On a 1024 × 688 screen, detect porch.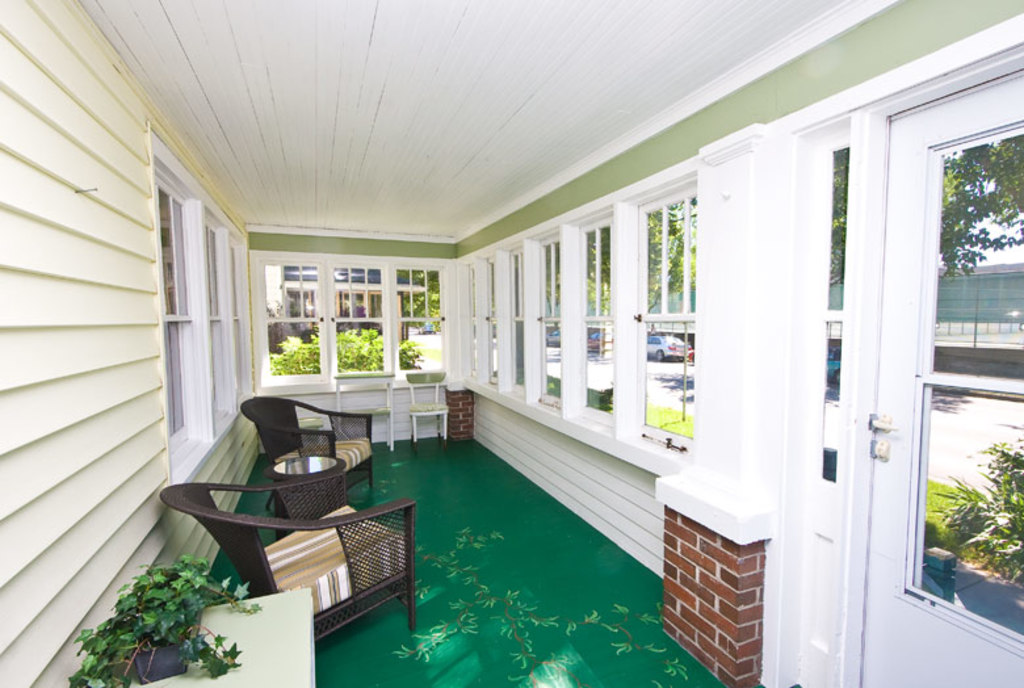
left=28, top=29, right=1023, bottom=672.
